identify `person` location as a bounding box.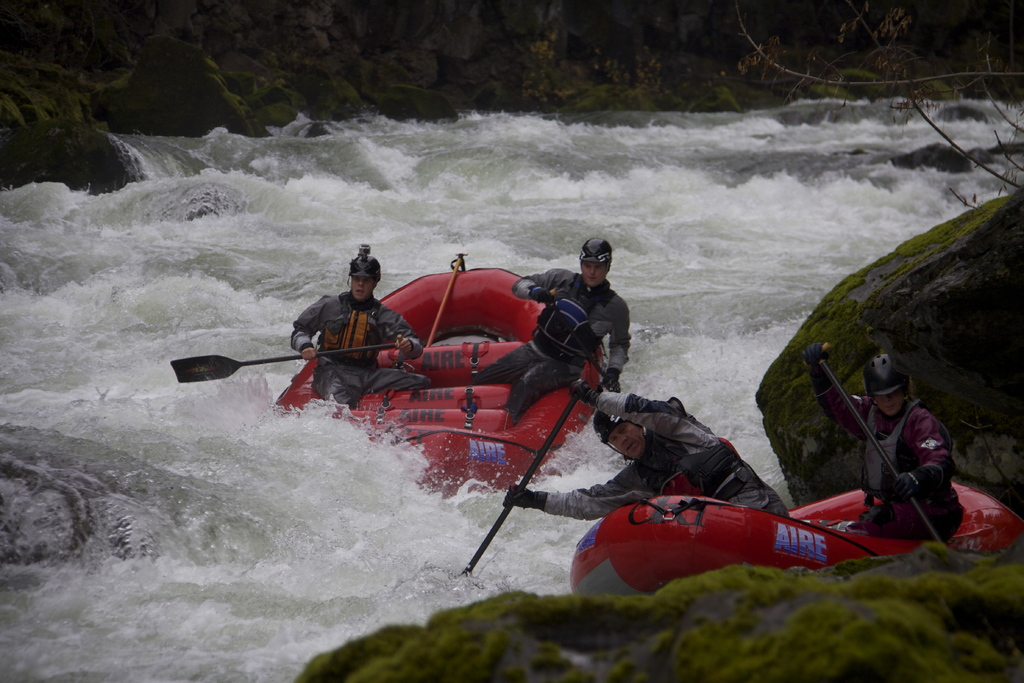
(289, 247, 428, 411).
